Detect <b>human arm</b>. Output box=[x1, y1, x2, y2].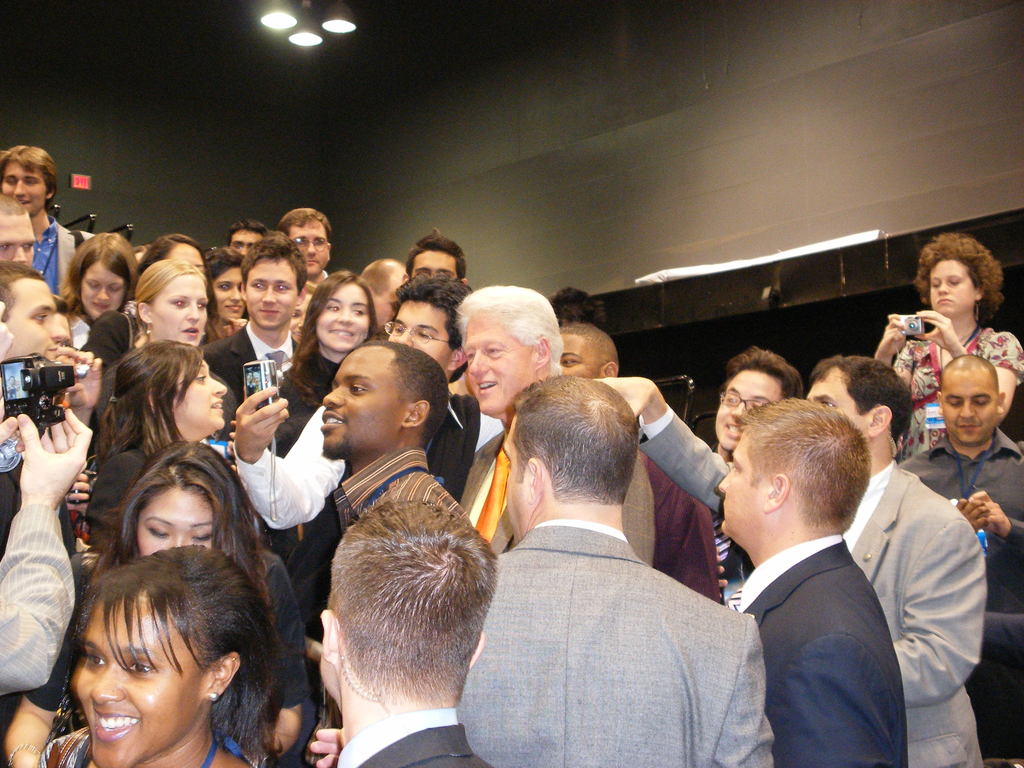
box=[867, 310, 914, 373].
